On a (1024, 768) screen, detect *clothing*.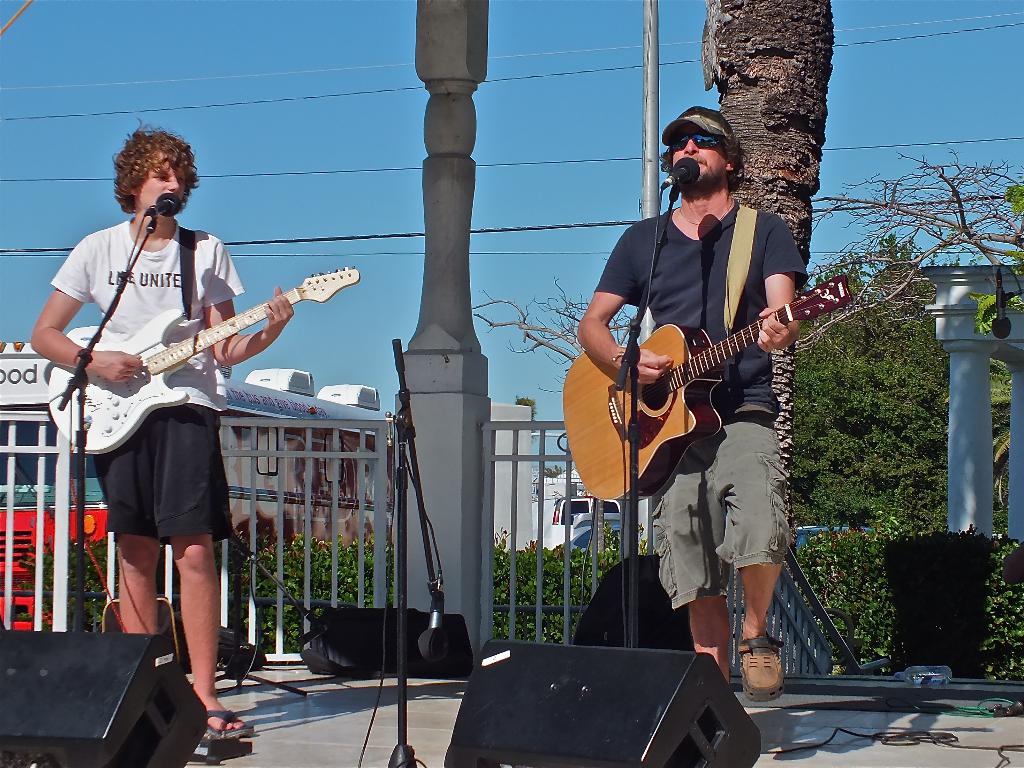
46/223/236/540.
